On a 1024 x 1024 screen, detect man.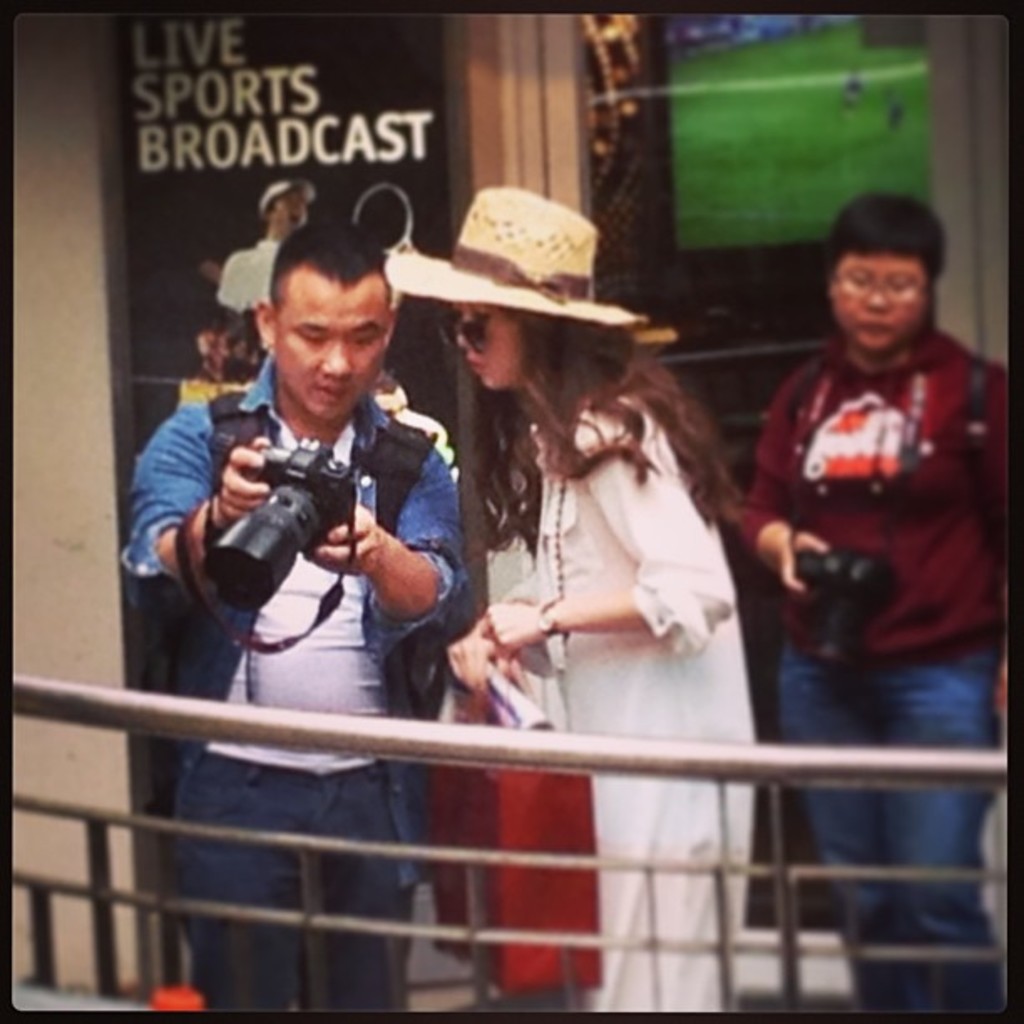
(136,229,502,825).
